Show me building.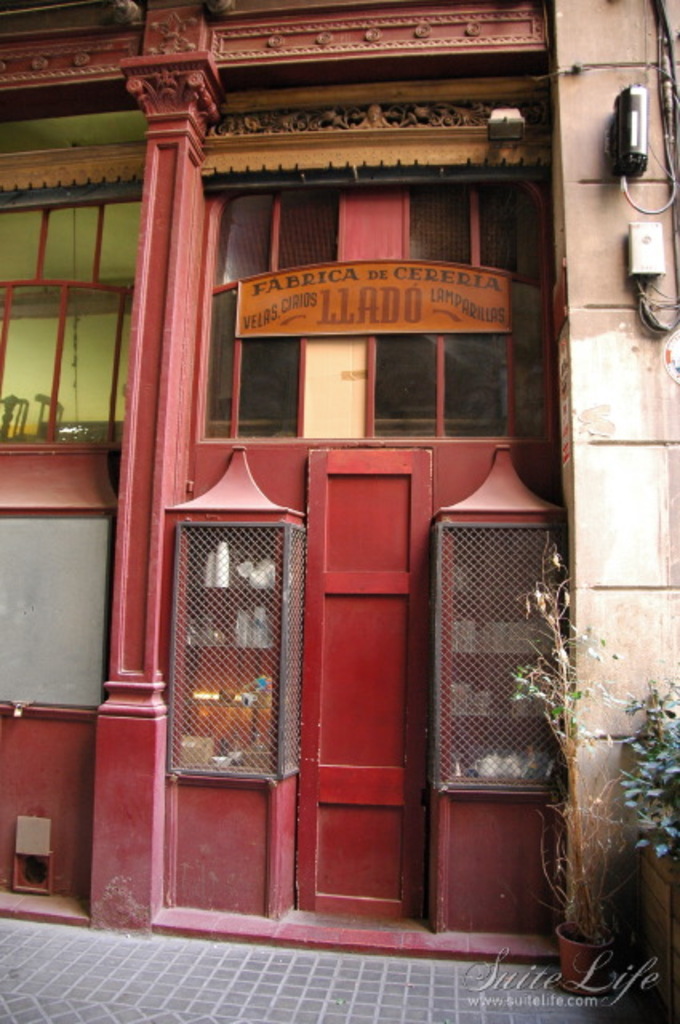
building is here: pyautogui.locateOnScreen(0, 0, 678, 962).
